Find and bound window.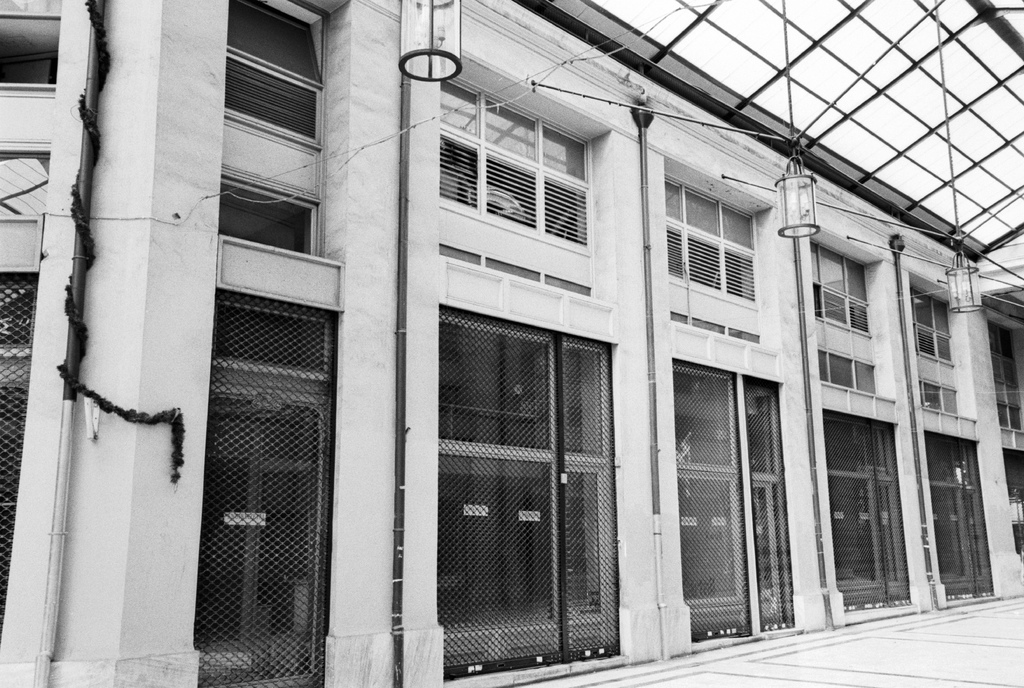
Bound: box=[1, 0, 60, 94].
